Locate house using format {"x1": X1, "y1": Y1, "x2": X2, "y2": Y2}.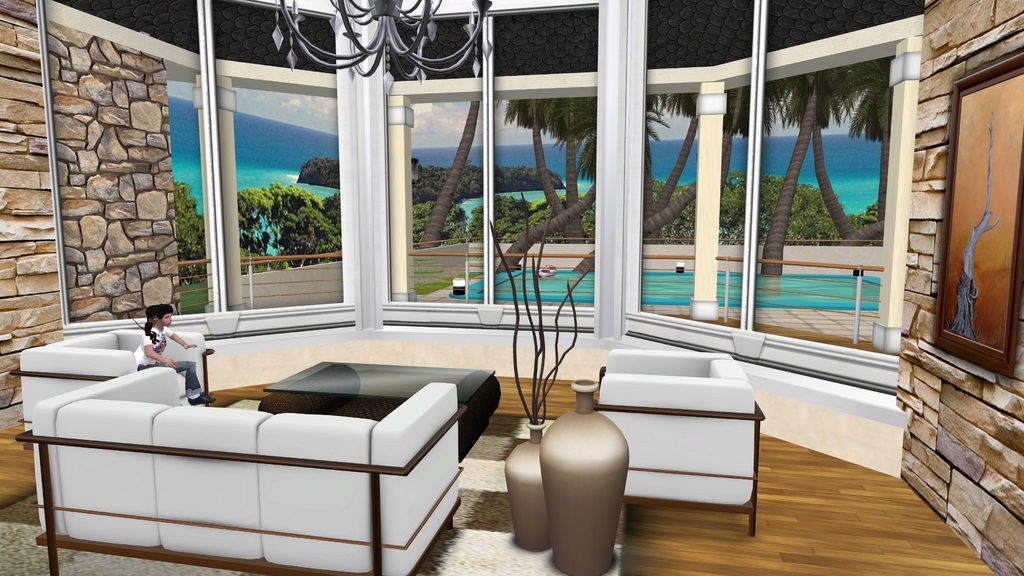
{"x1": 863, "y1": 15, "x2": 1023, "y2": 493}.
